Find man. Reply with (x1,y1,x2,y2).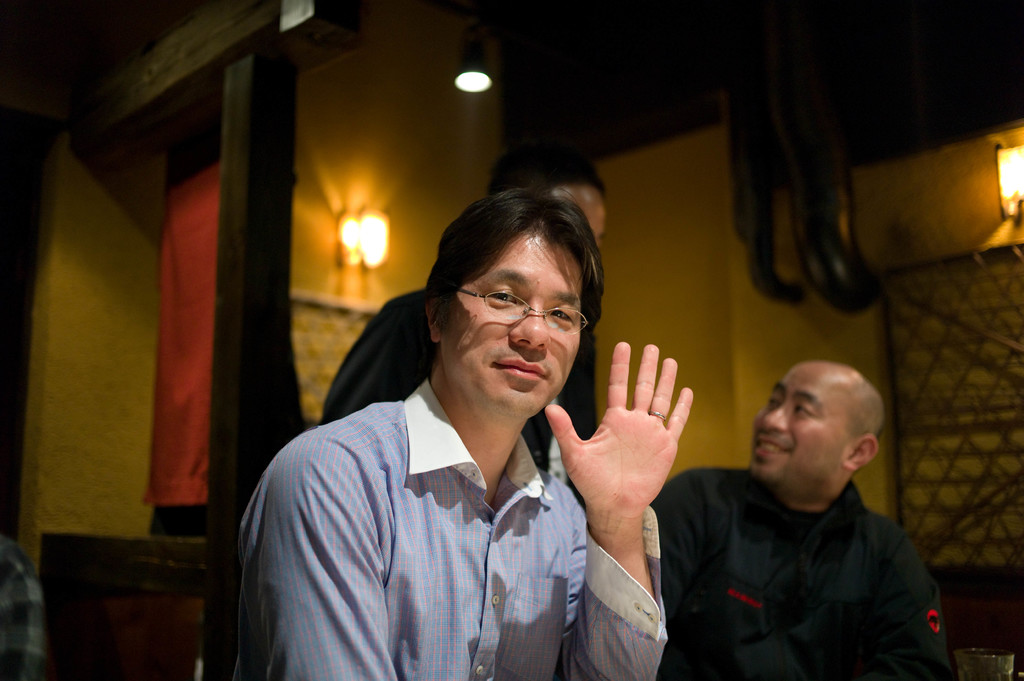
(648,351,964,675).
